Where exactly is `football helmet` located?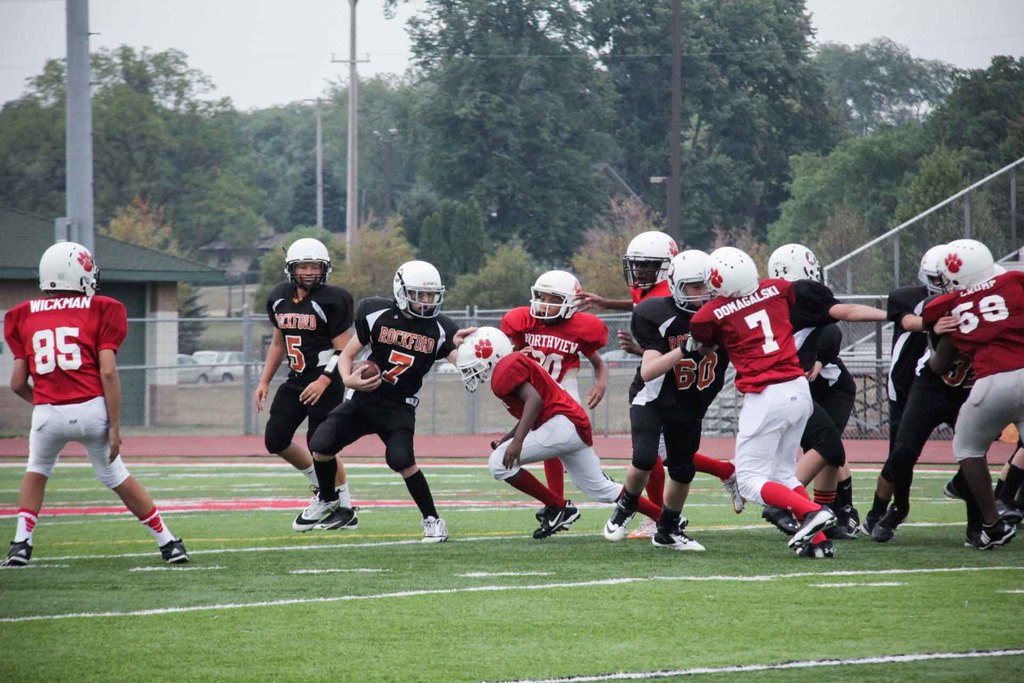
Its bounding box is 766/241/822/278.
